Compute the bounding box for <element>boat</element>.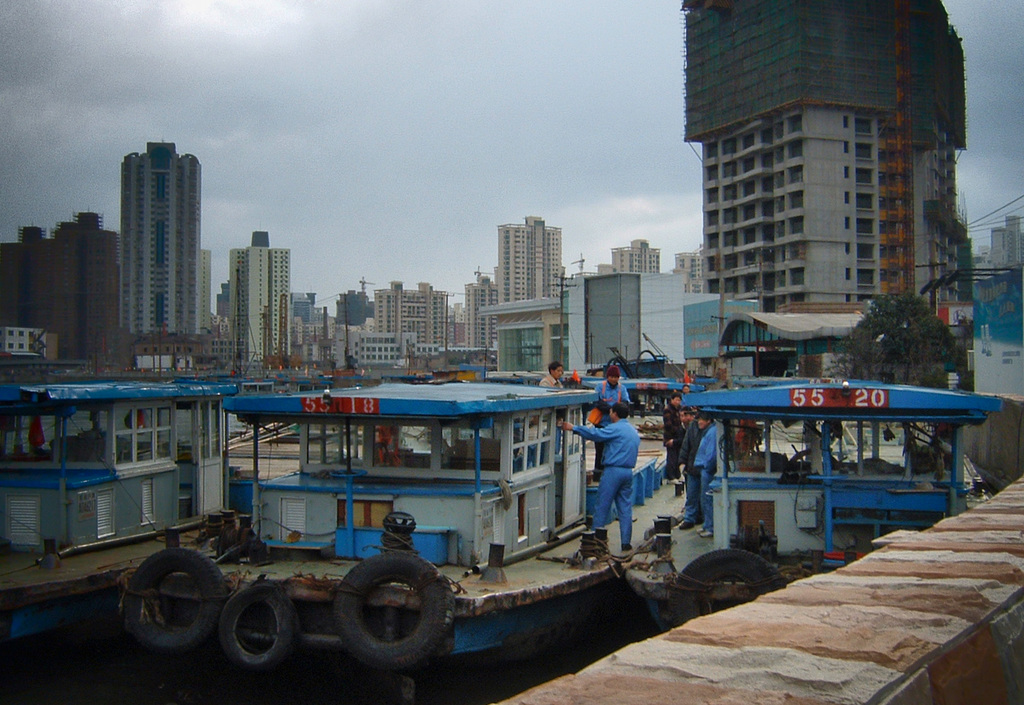
<region>173, 344, 646, 621</region>.
